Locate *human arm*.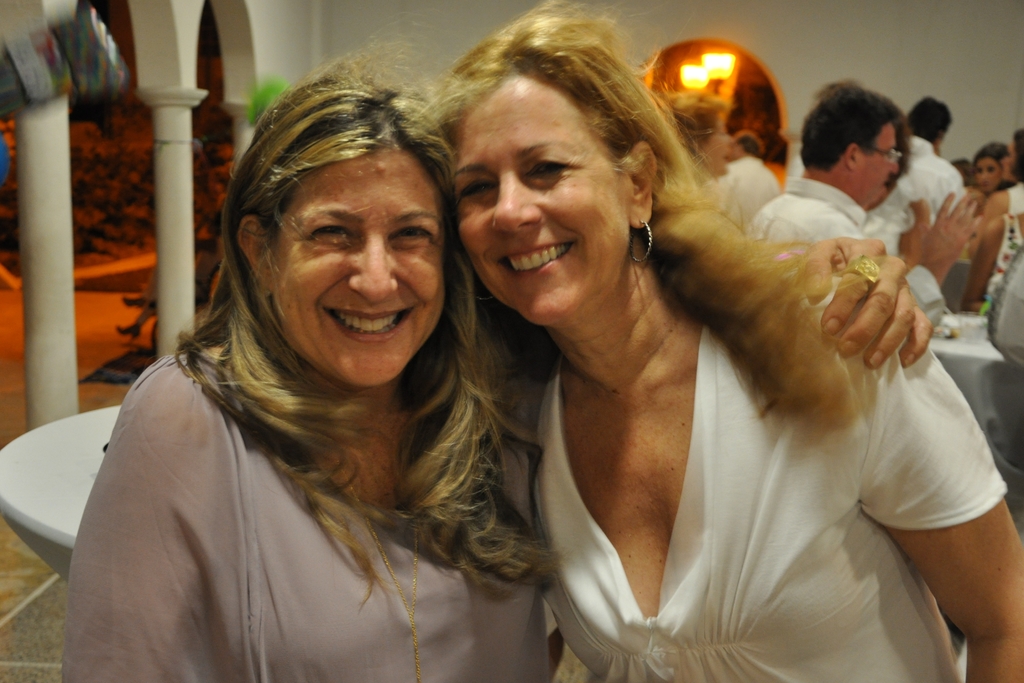
Bounding box: (828, 281, 1023, 682).
